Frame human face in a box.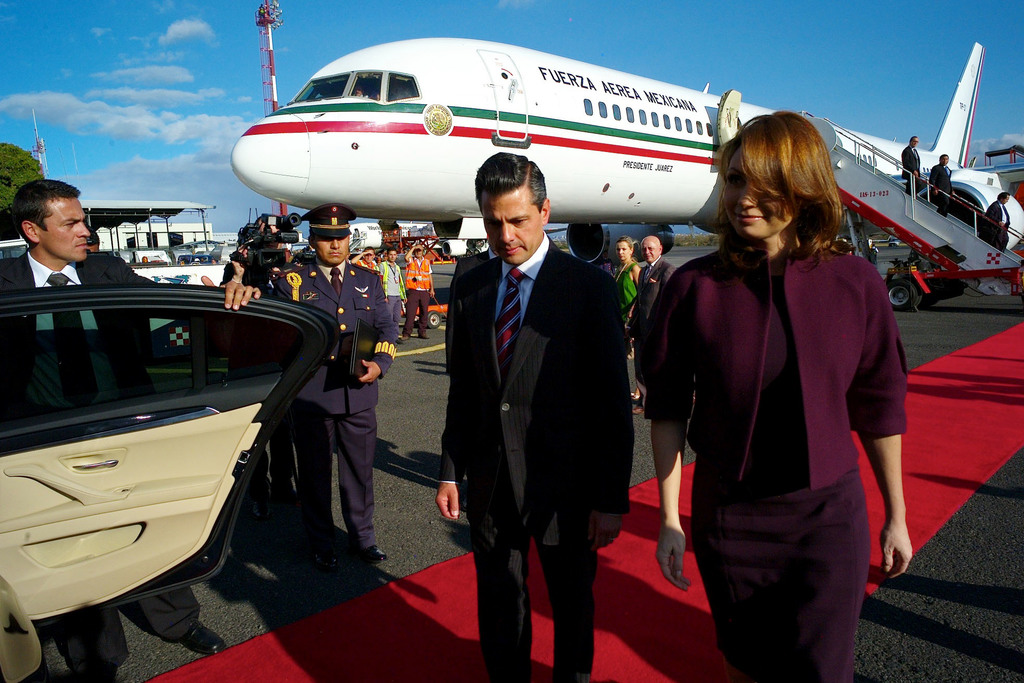
select_region(643, 240, 657, 263).
